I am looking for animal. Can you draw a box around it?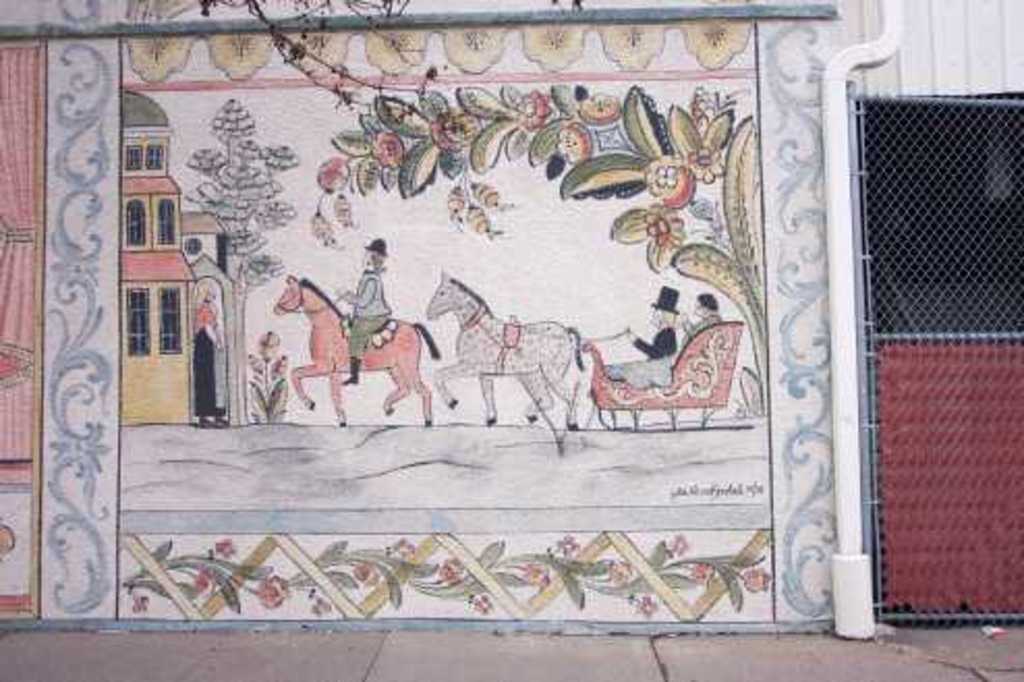
Sure, the bounding box is 421, 265, 585, 442.
